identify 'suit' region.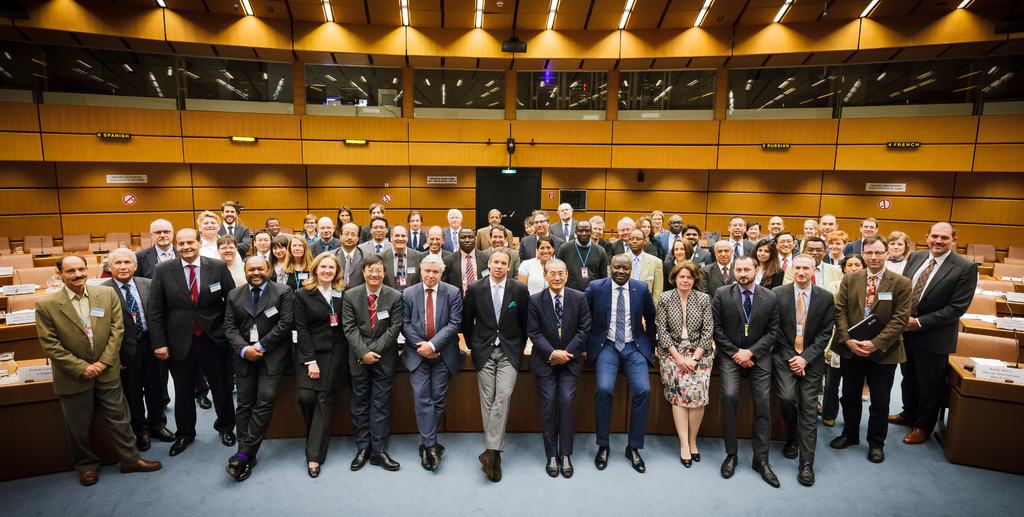
Region: BBox(845, 238, 868, 259).
